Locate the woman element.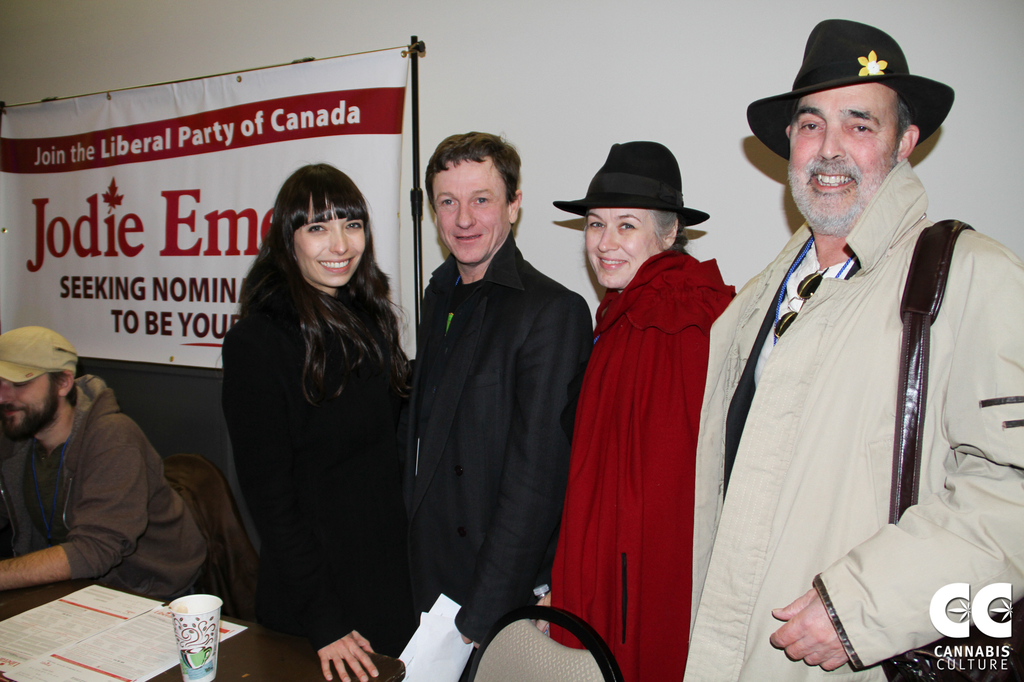
Element bbox: region(528, 138, 737, 681).
